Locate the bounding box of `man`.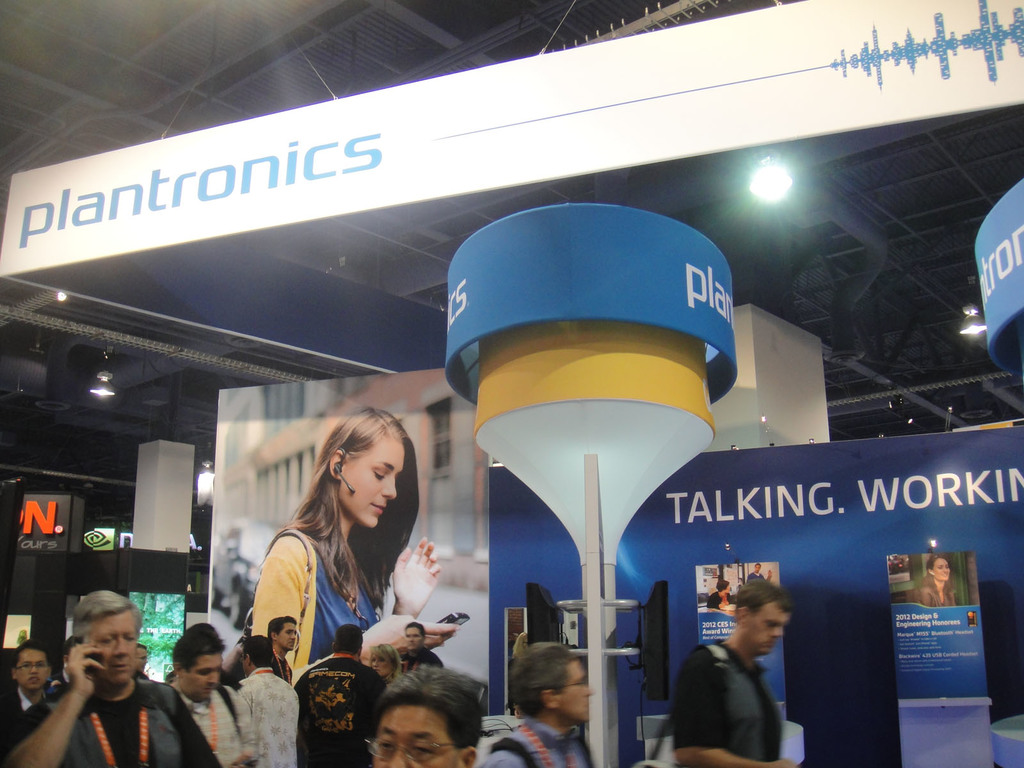
Bounding box: bbox=(131, 636, 158, 687).
